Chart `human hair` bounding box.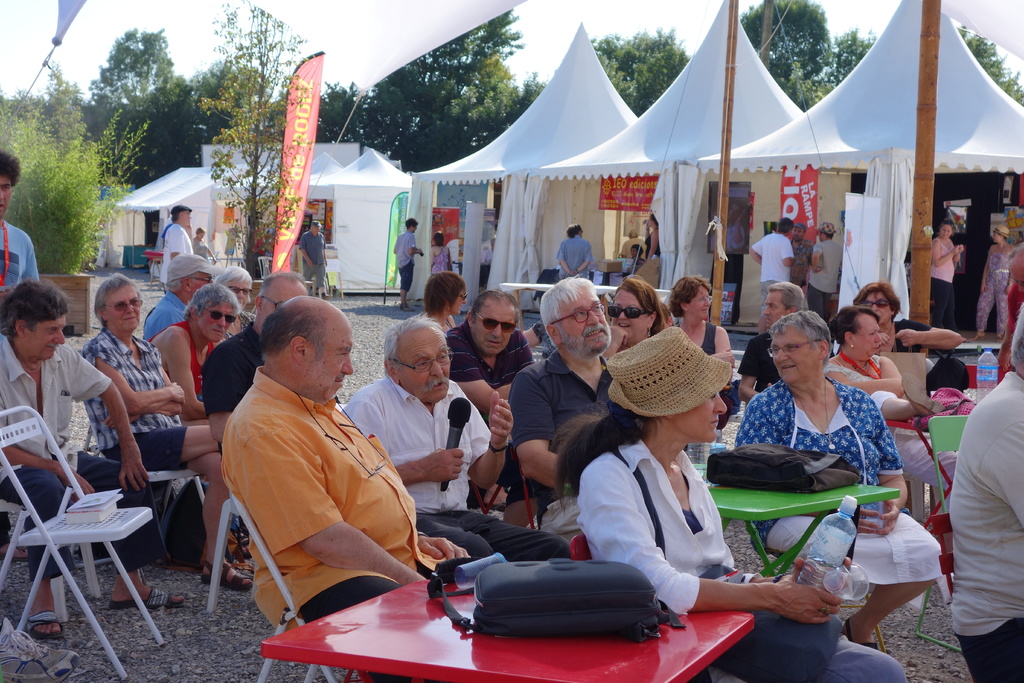
Charted: (382, 314, 451, 388).
